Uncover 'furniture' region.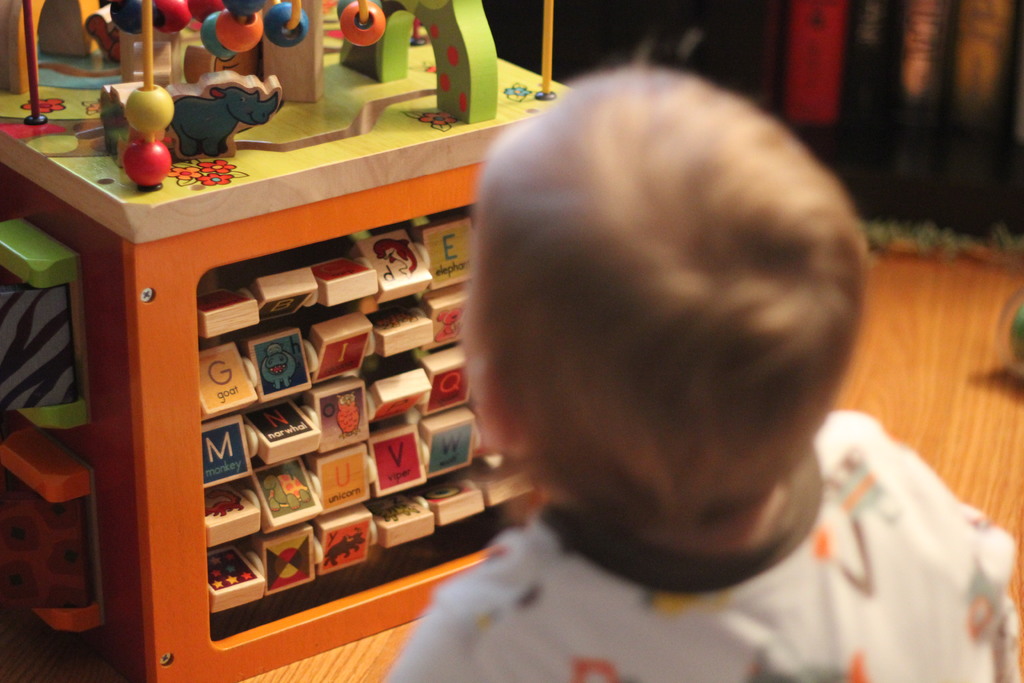
Uncovered: box=[0, 0, 572, 682].
